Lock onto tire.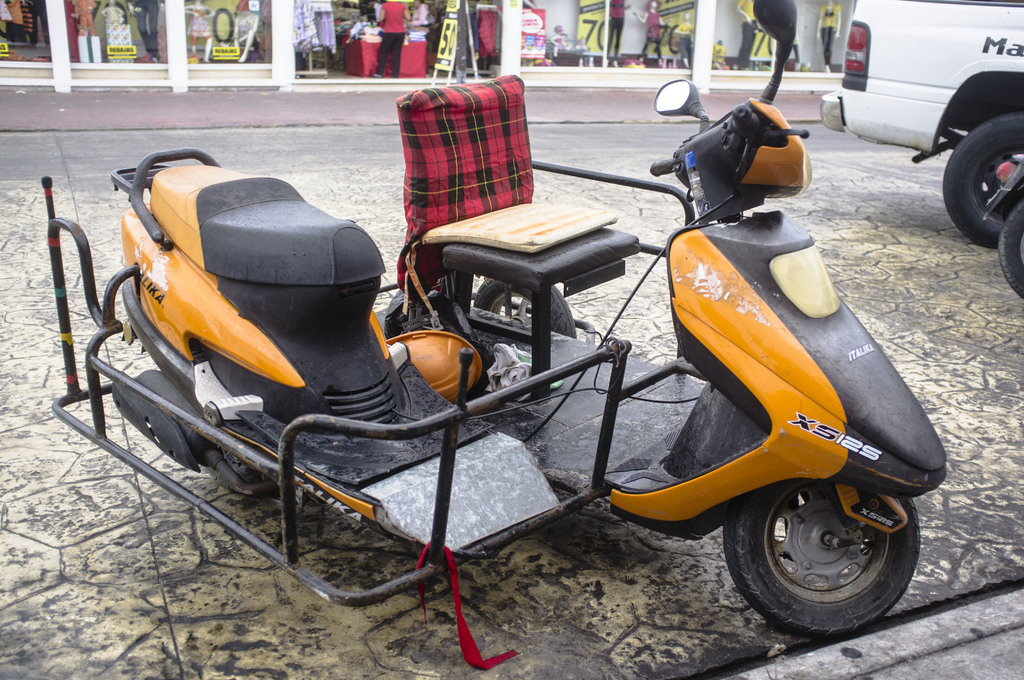
Locked: region(999, 198, 1023, 301).
